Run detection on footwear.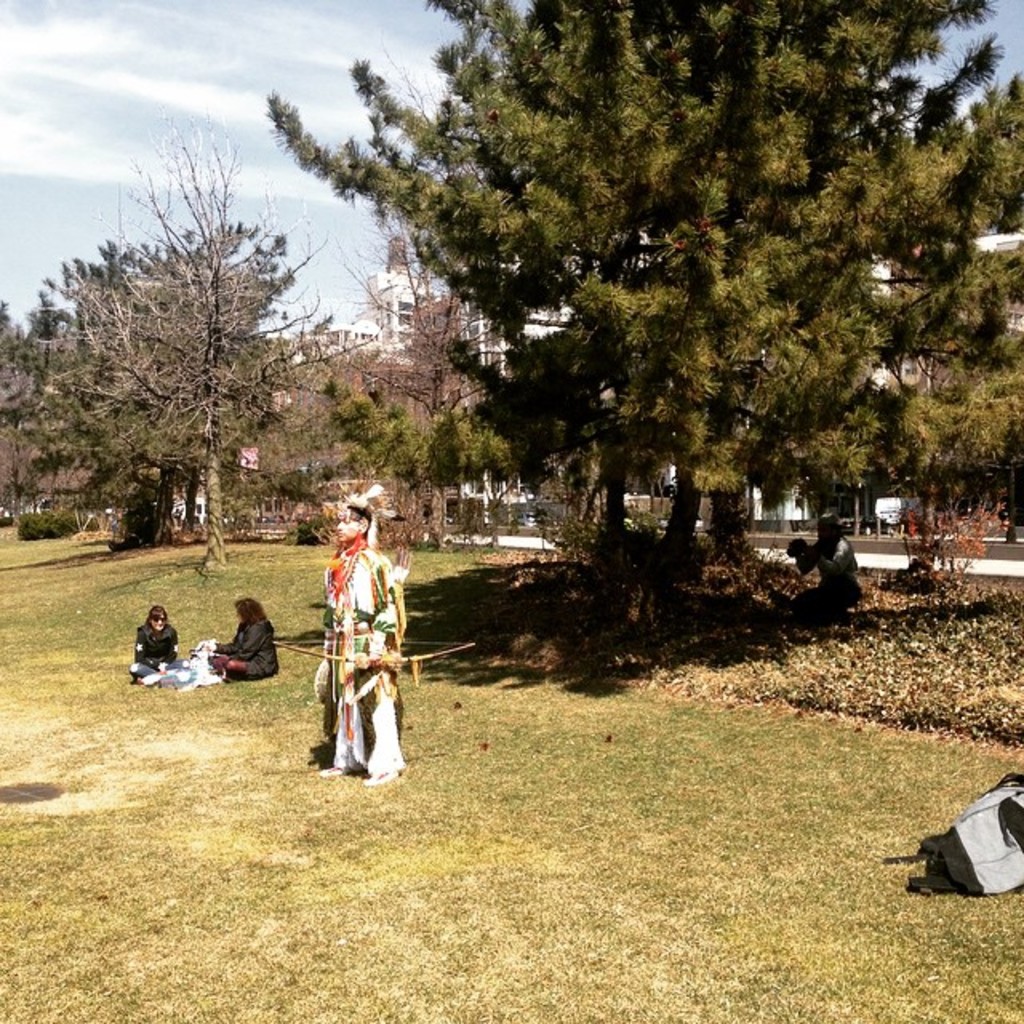
Result: 358 758 414 786.
